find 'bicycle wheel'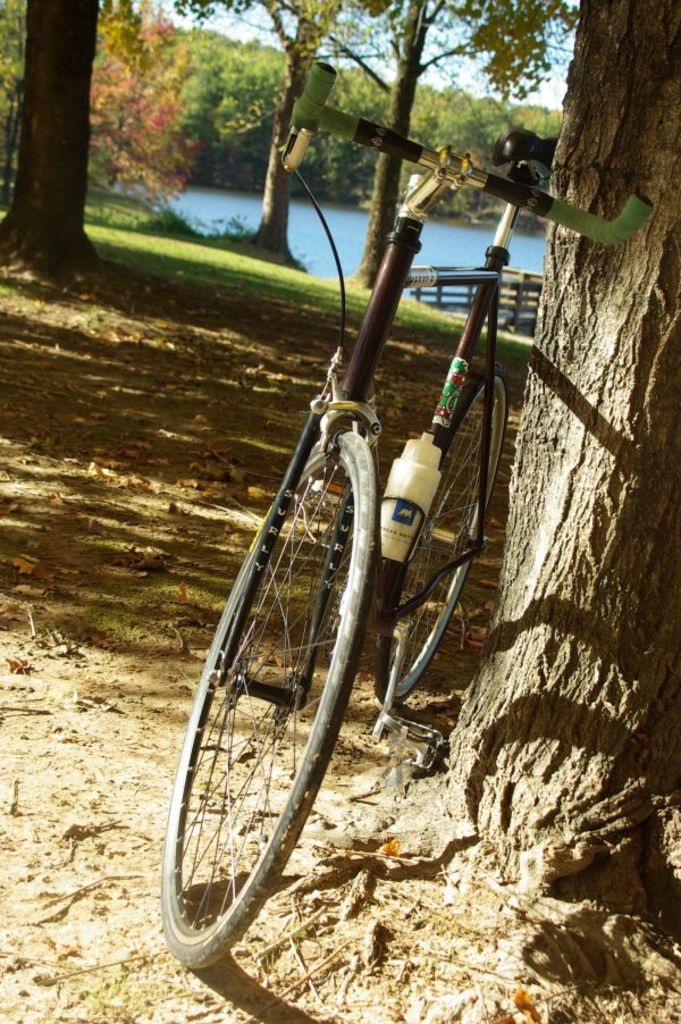
[left=158, top=495, right=368, bottom=984]
